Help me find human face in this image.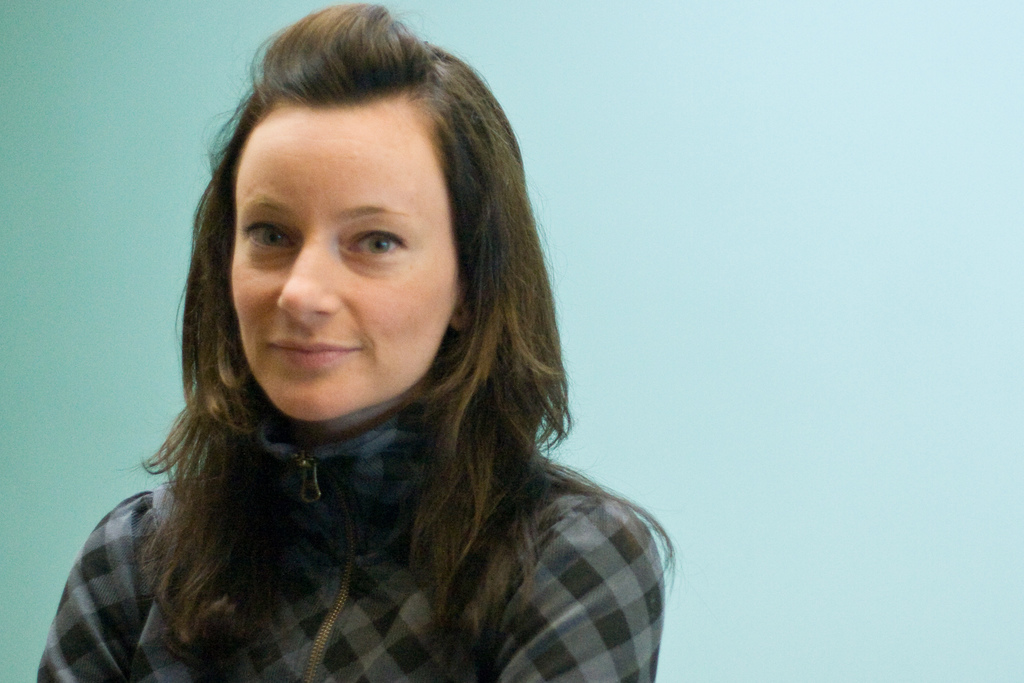
Found it: <box>232,92,462,420</box>.
